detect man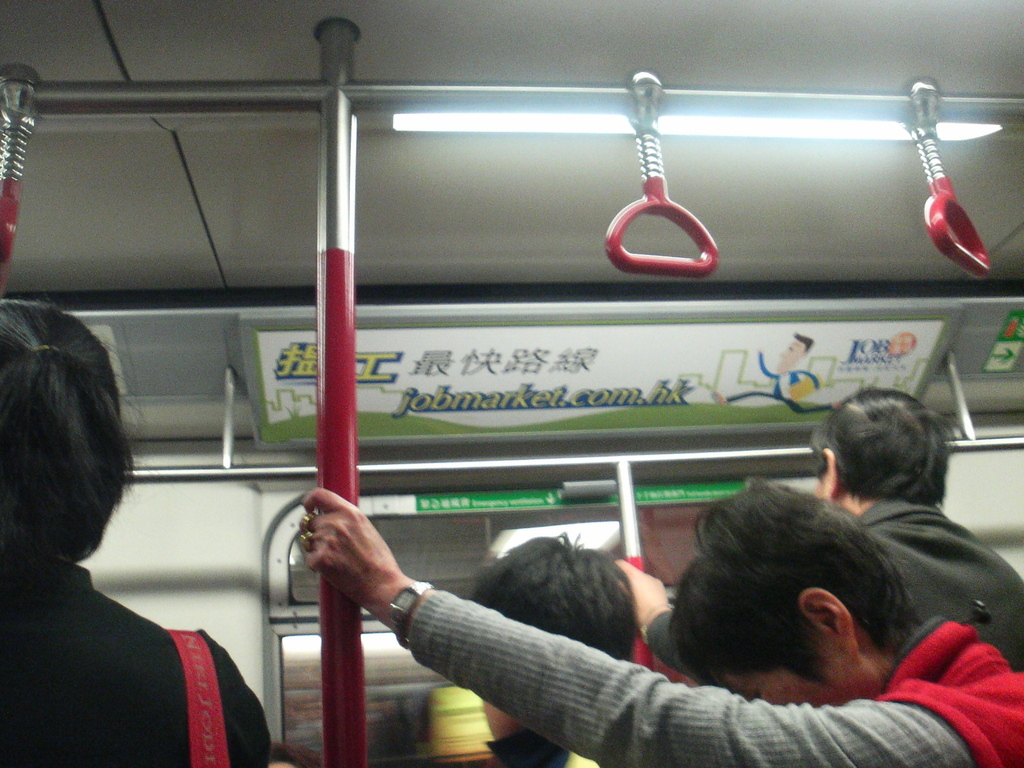
[left=291, top=489, right=1023, bottom=767]
